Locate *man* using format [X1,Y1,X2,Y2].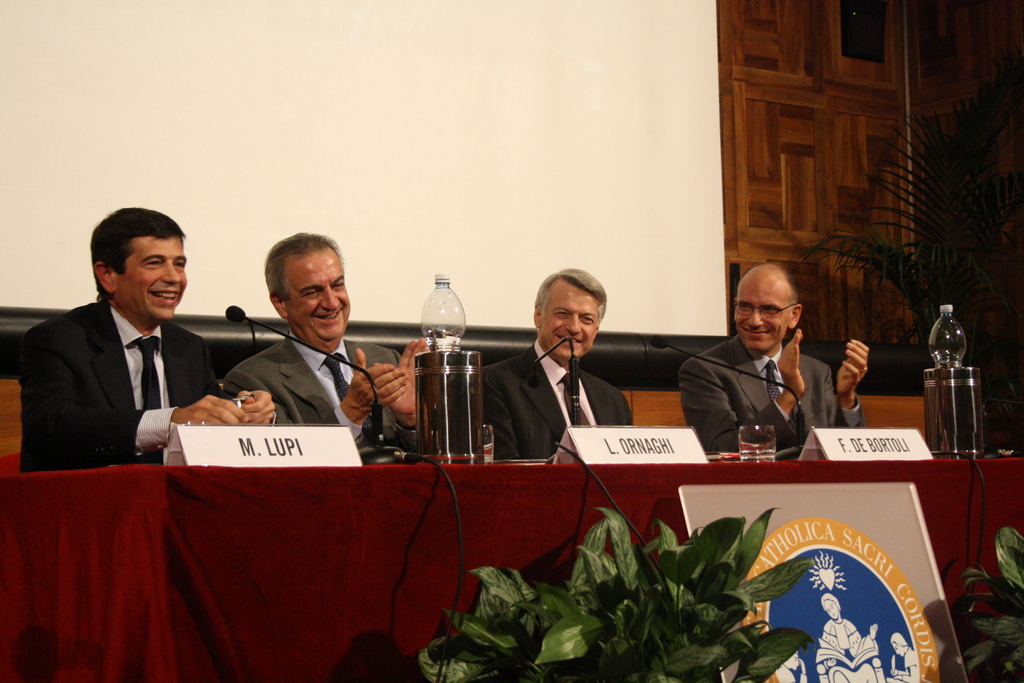
[15,218,248,486].
